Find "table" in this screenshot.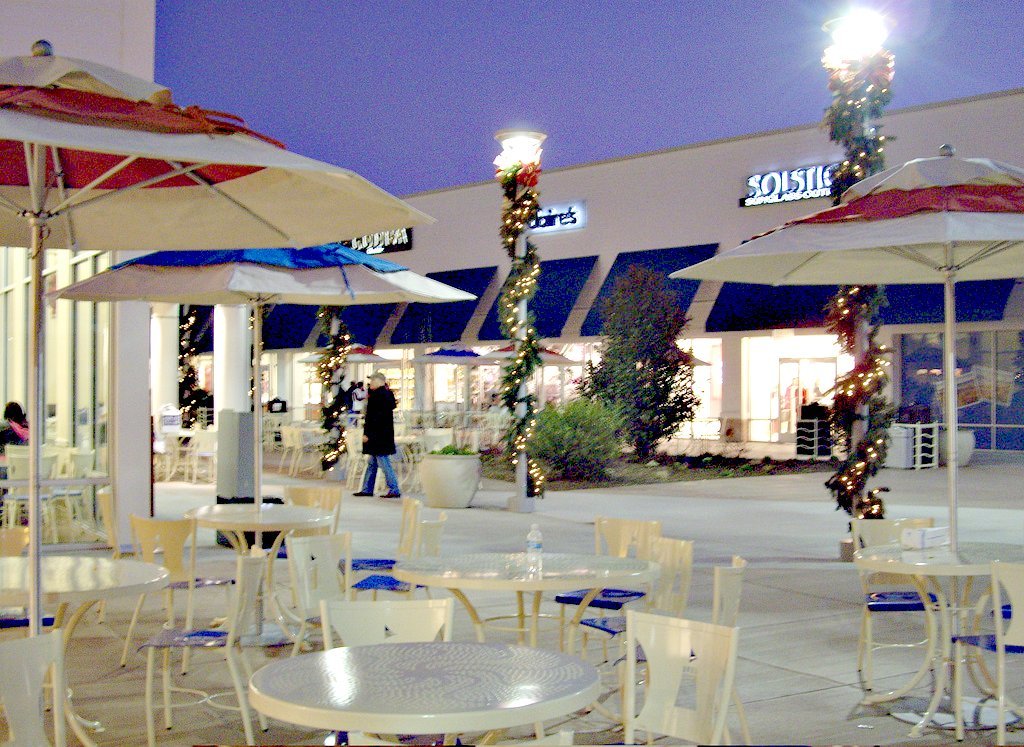
The bounding box for "table" is 0 556 165 746.
